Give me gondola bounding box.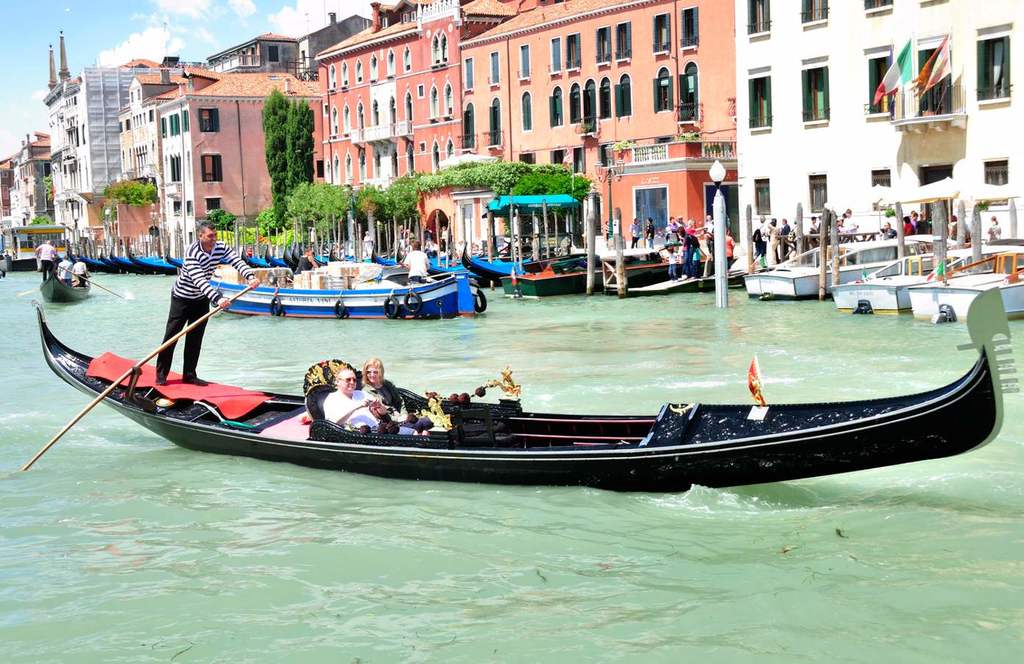
rect(39, 264, 91, 302).
